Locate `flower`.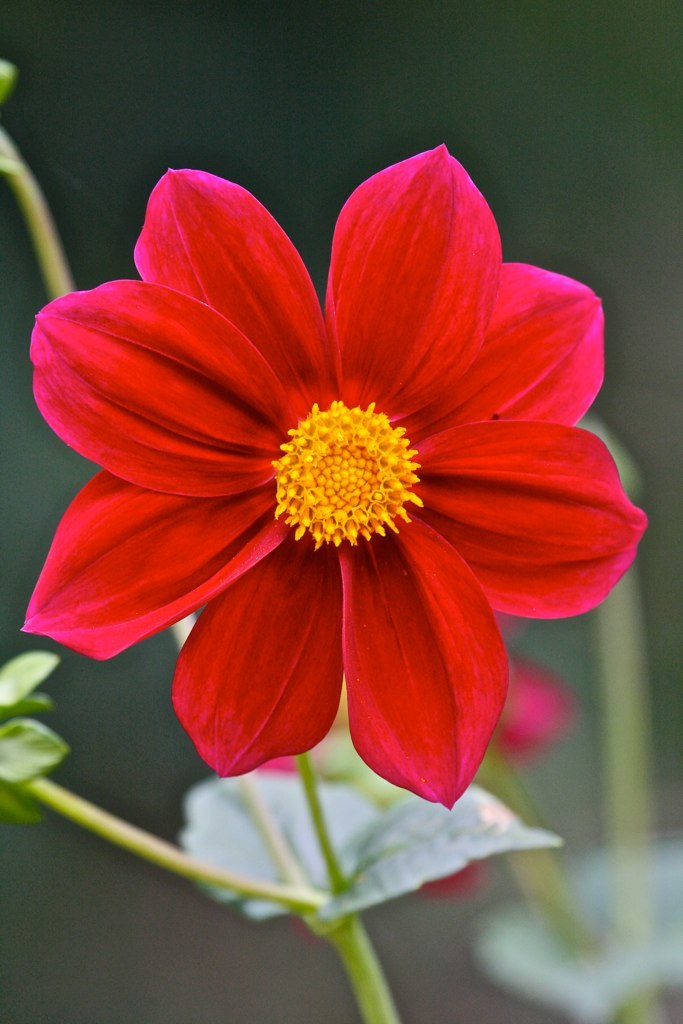
Bounding box: 21, 142, 654, 809.
